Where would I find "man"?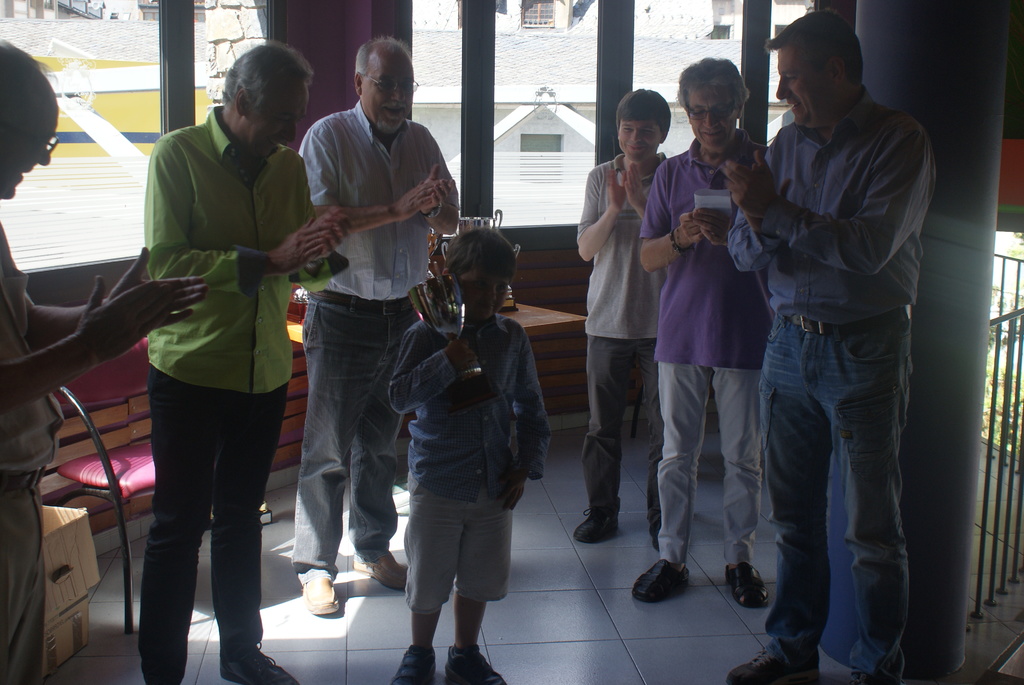
At 0/35/211/684.
